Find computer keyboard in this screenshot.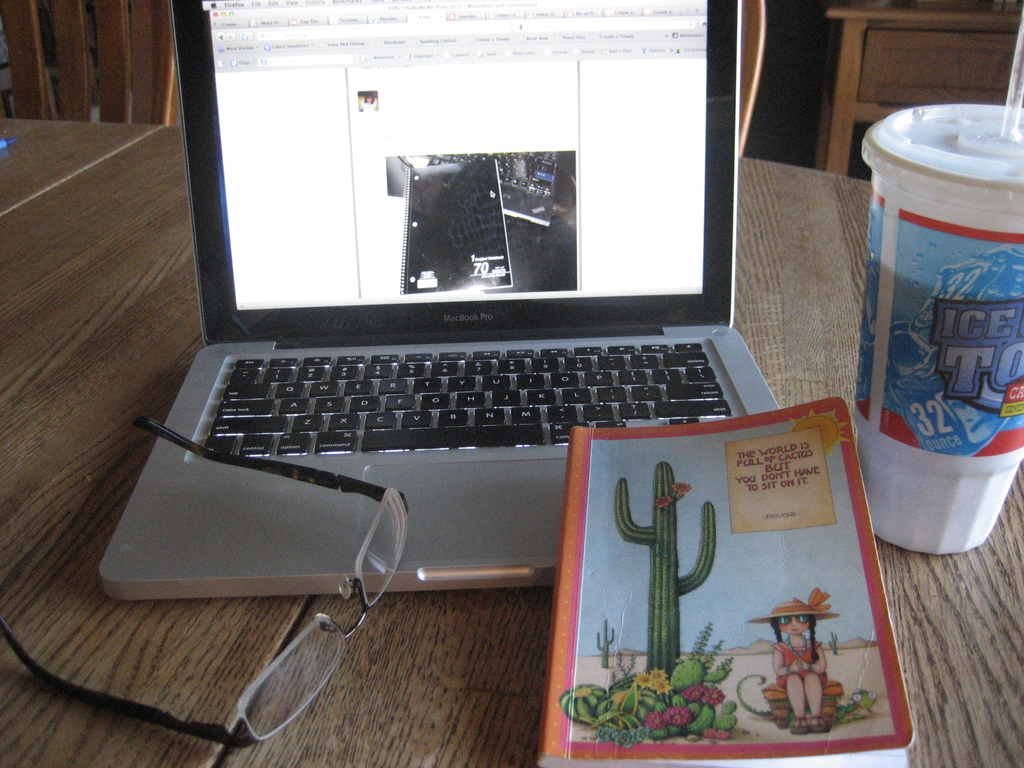
The bounding box for computer keyboard is bbox=(201, 341, 739, 458).
